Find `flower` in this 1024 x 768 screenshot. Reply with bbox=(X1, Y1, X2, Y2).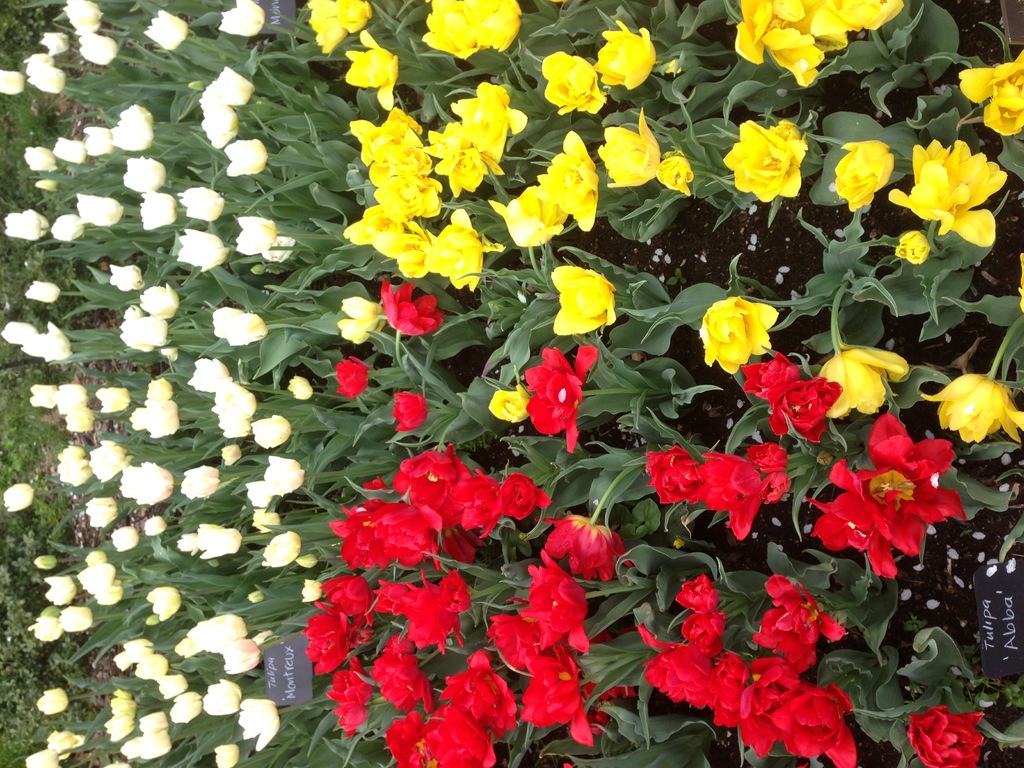
bbox=(195, 525, 242, 564).
